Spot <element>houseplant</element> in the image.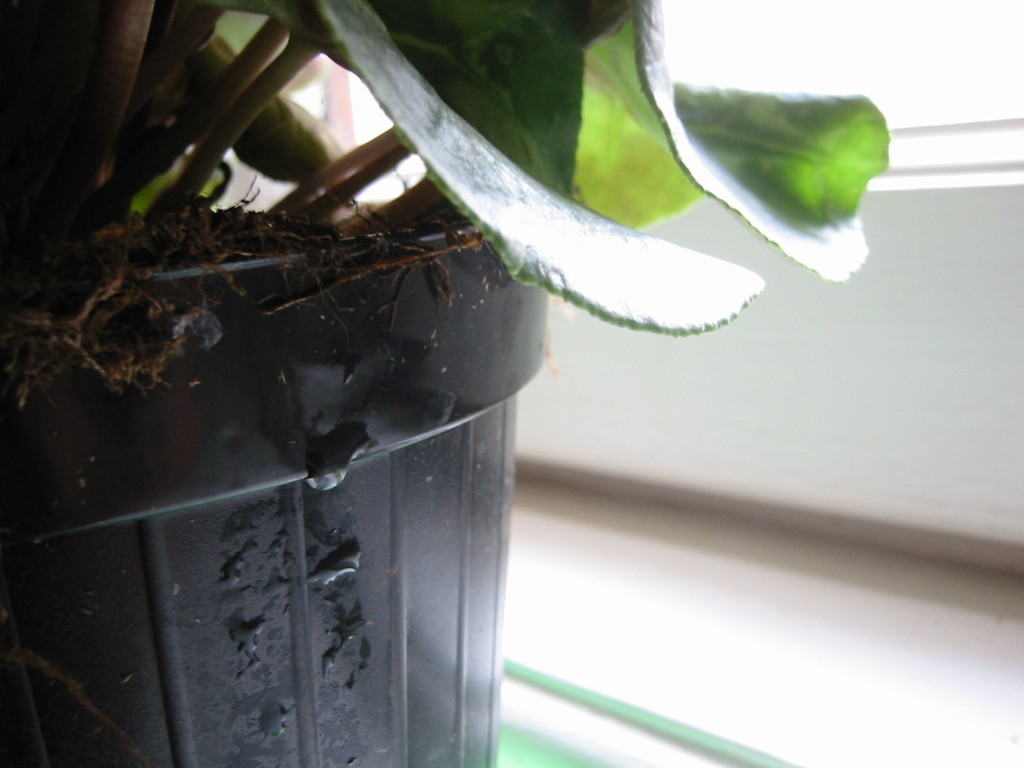
<element>houseplant</element> found at locate(0, 0, 886, 767).
